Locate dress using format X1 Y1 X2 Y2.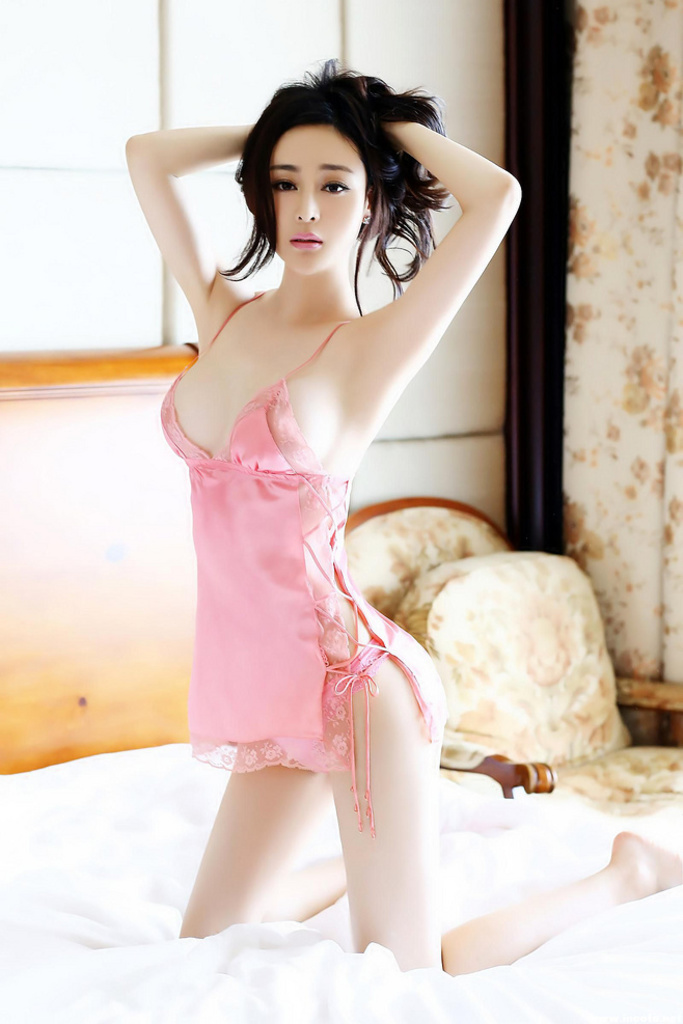
156 285 430 841.
